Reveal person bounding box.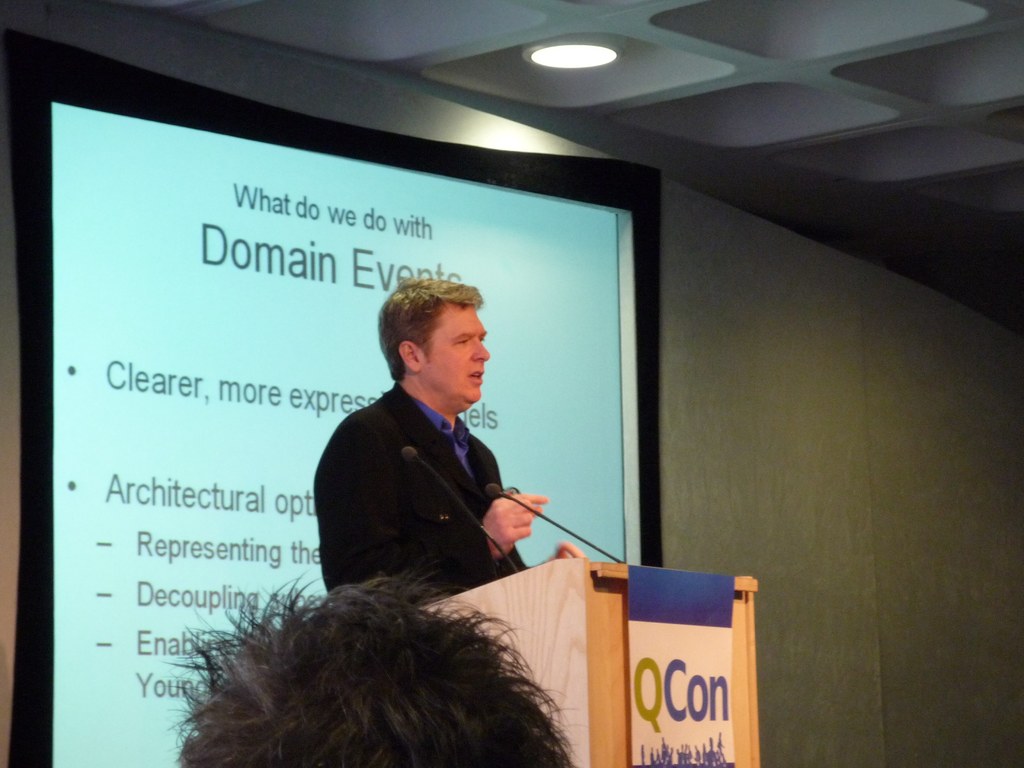
Revealed: x1=308, y1=253, x2=540, y2=659.
